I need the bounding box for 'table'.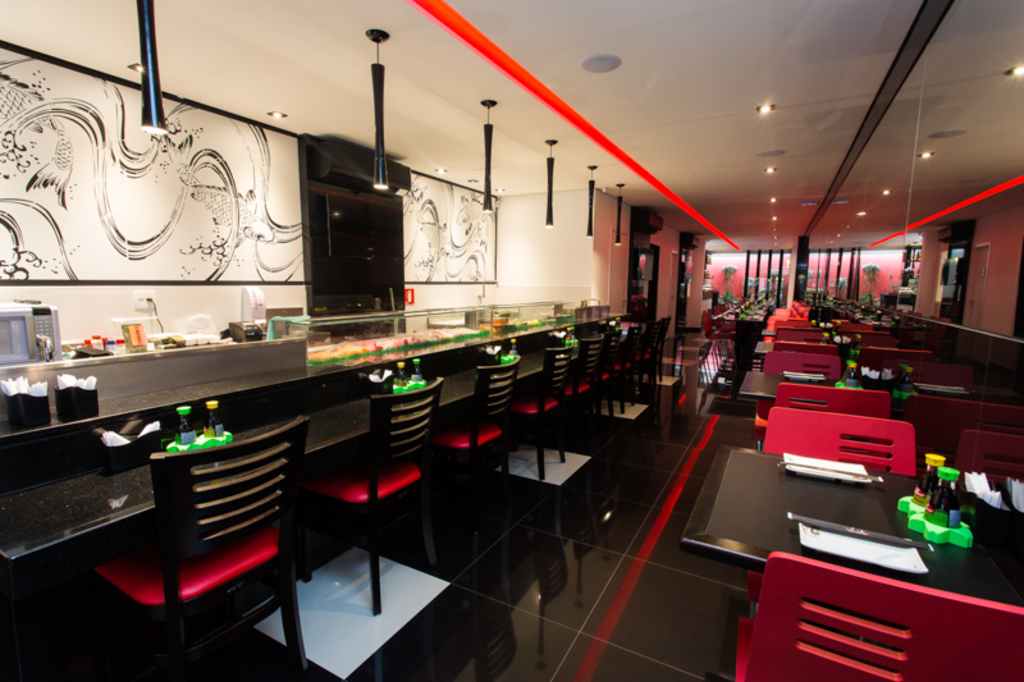
Here it is: bbox(635, 395, 992, 649).
